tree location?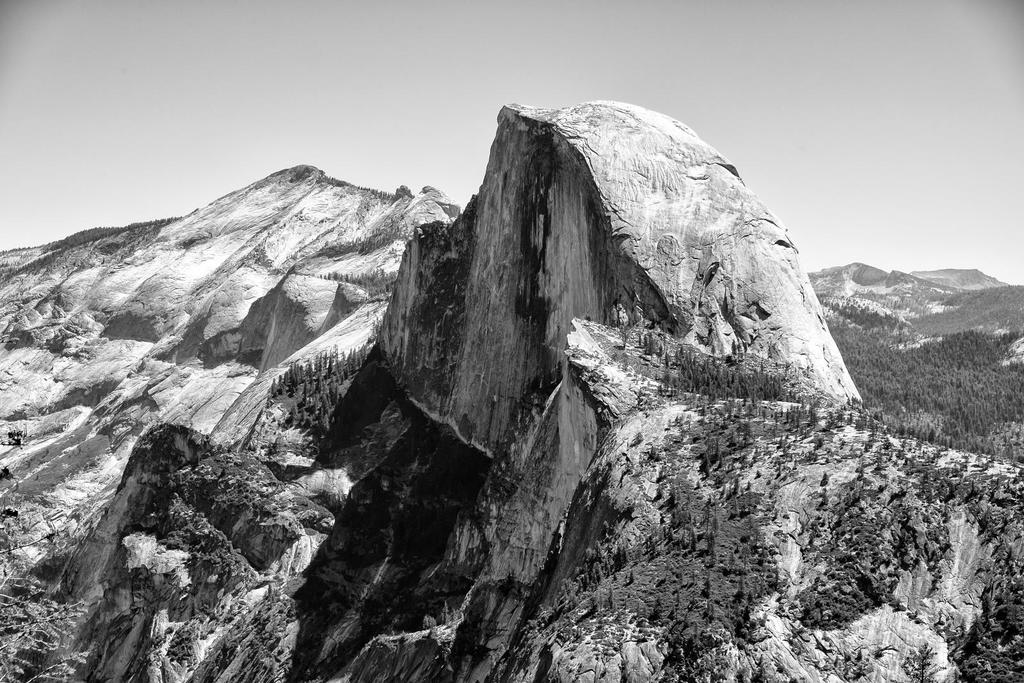
653:450:664:464
